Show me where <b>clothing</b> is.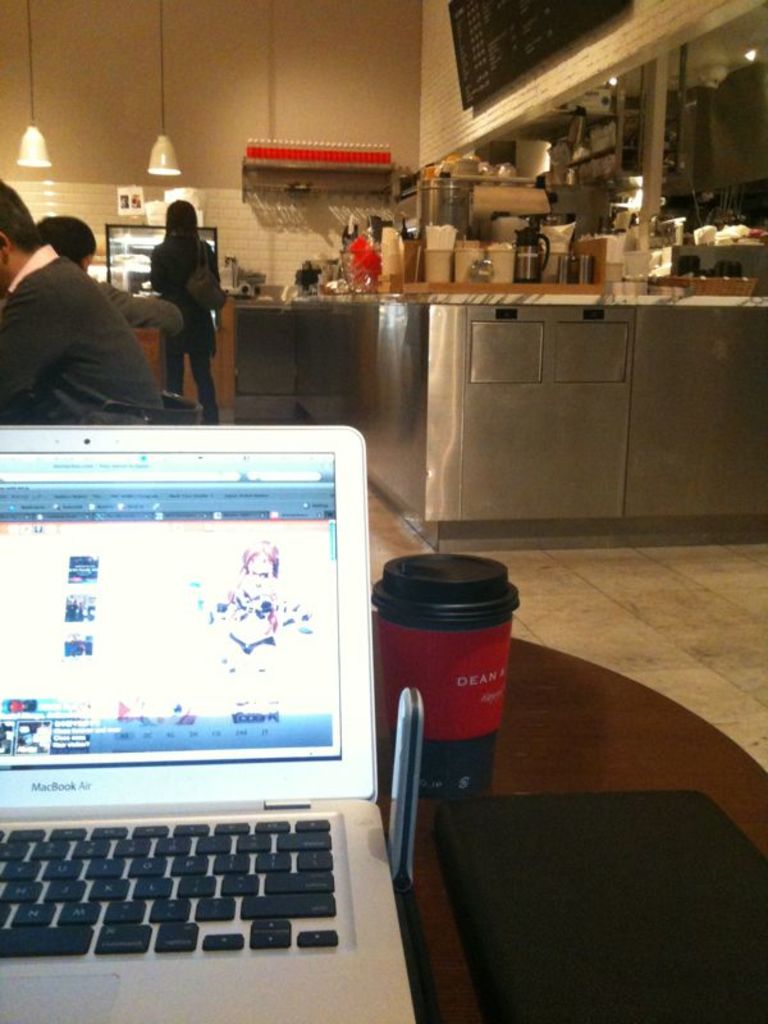
<b>clothing</b> is at (x1=143, y1=236, x2=229, y2=425).
